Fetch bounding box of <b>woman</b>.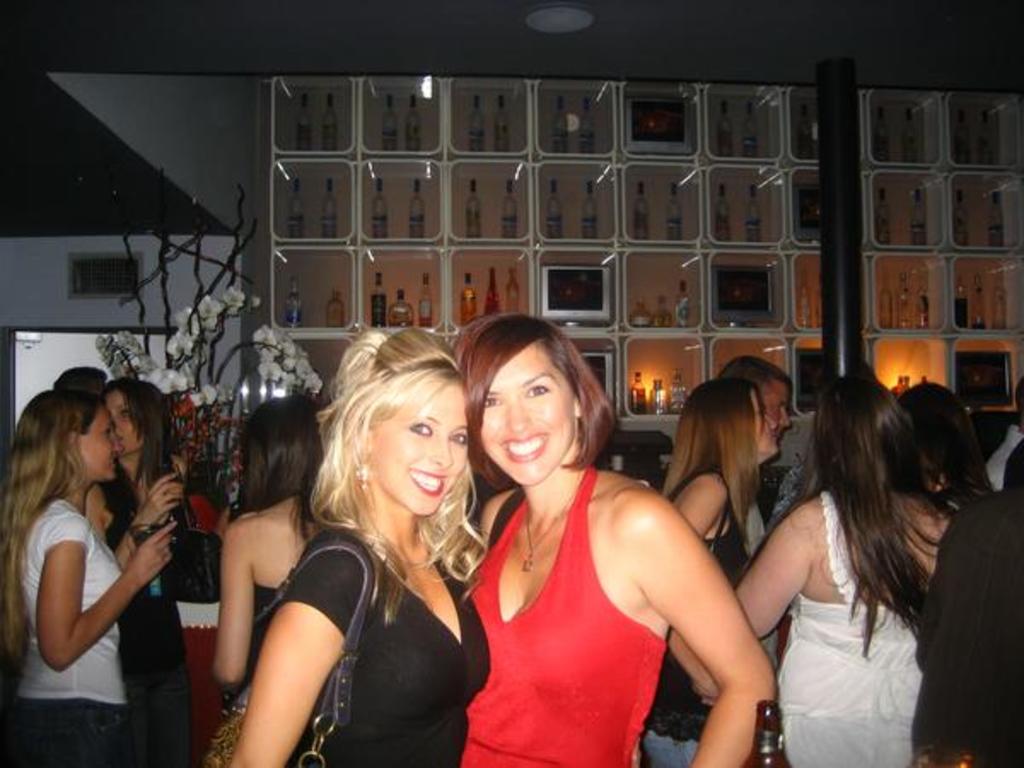
Bbox: BBox(224, 324, 495, 766).
